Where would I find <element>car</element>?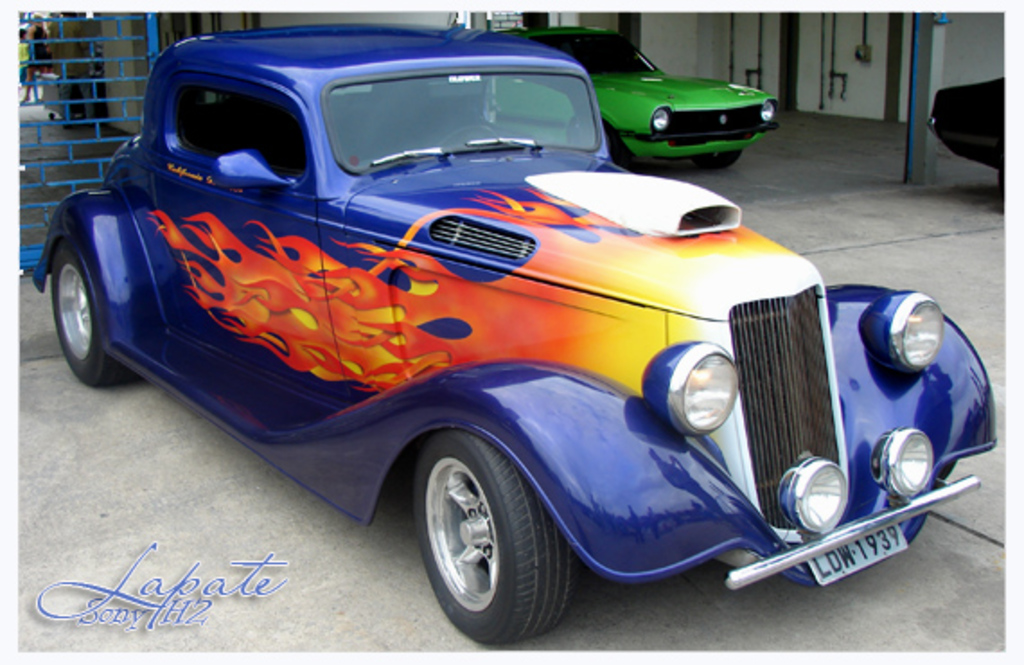
At locate(510, 27, 780, 171).
